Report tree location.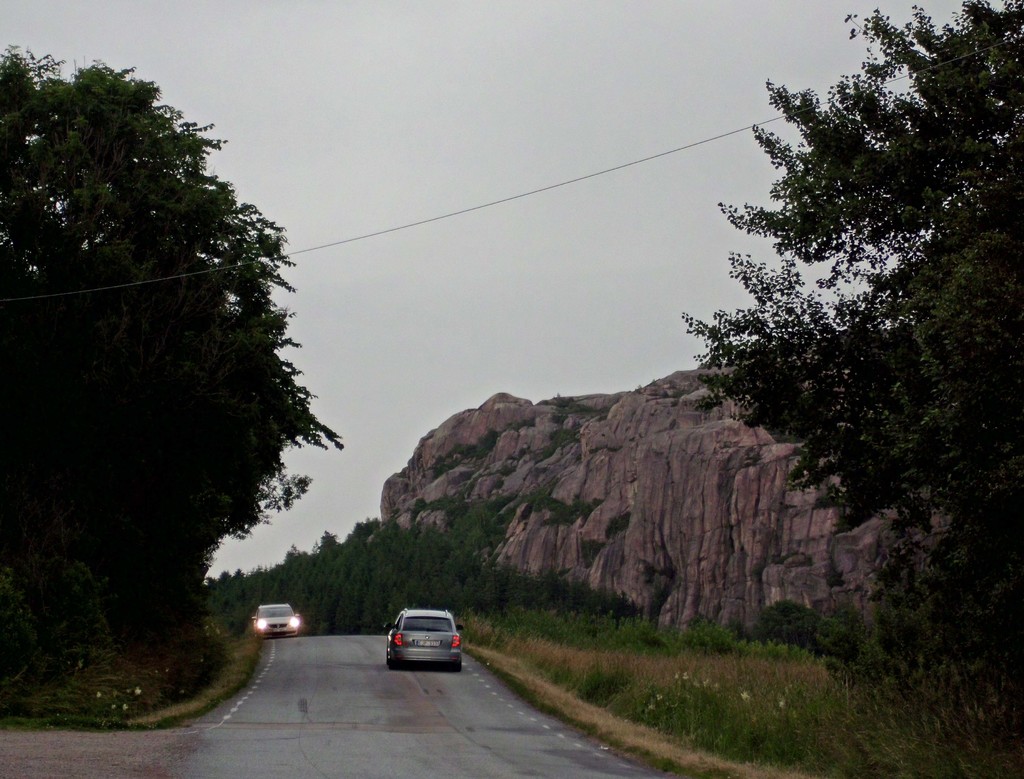
Report: x1=682 y1=29 x2=1018 y2=599.
